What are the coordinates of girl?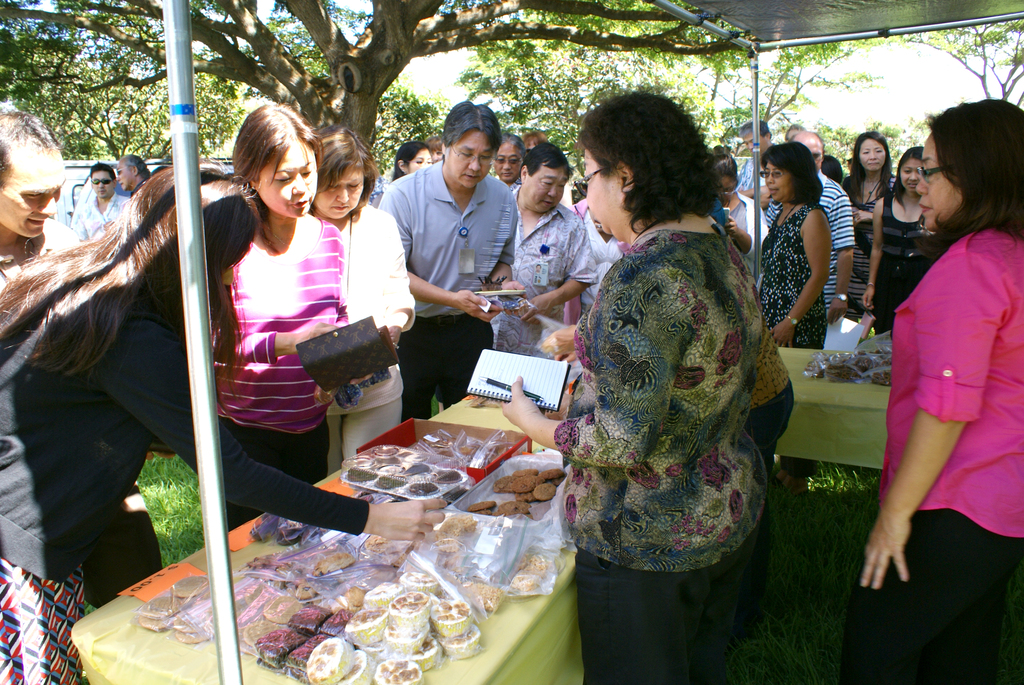
box(204, 104, 344, 532).
